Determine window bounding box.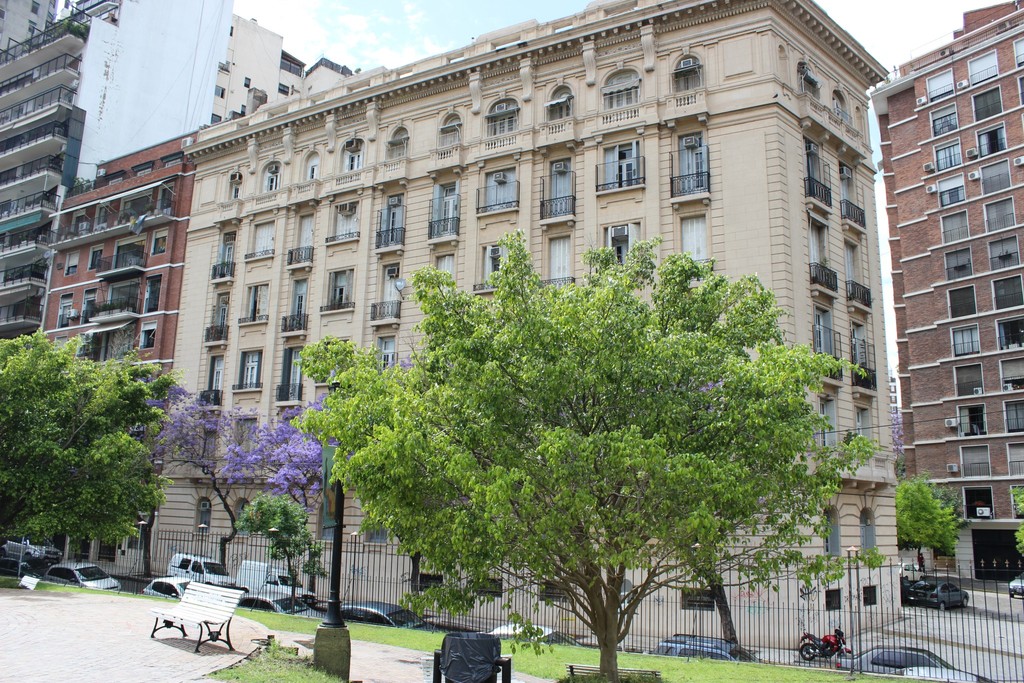
Determined: 244,76,254,89.
